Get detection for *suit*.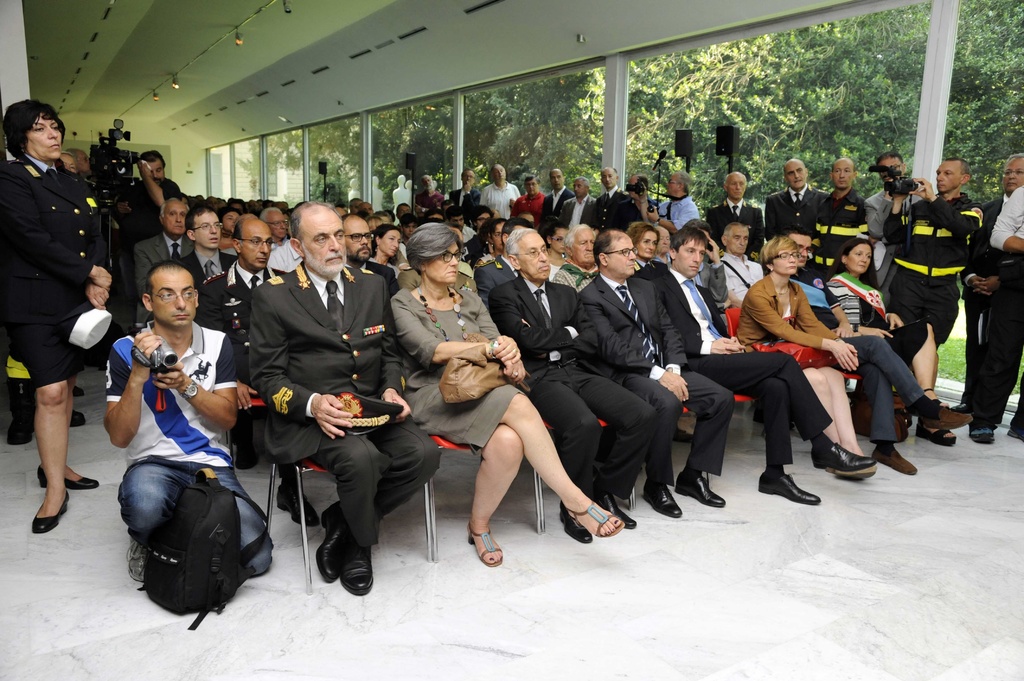
Detection: [left=196, top=261, right=280, bottom=456].
